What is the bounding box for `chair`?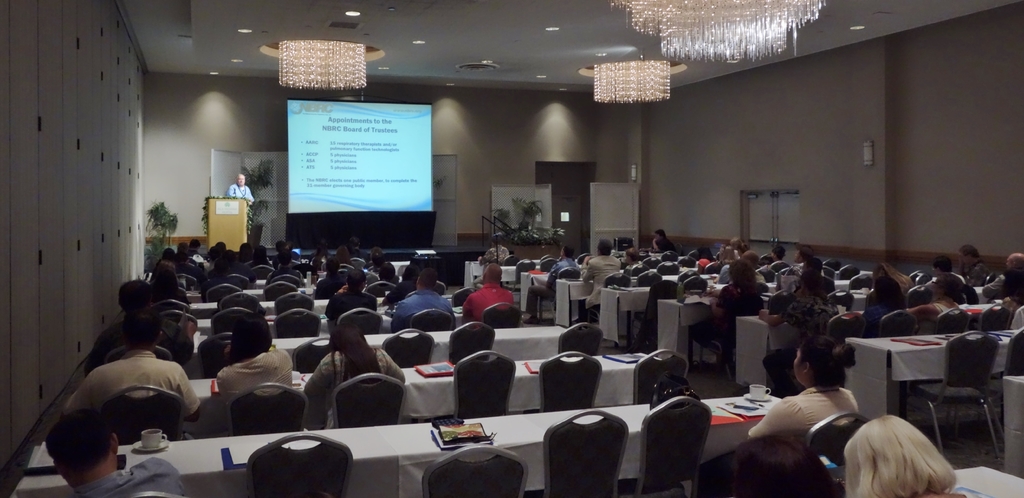
976:303:998:336.
